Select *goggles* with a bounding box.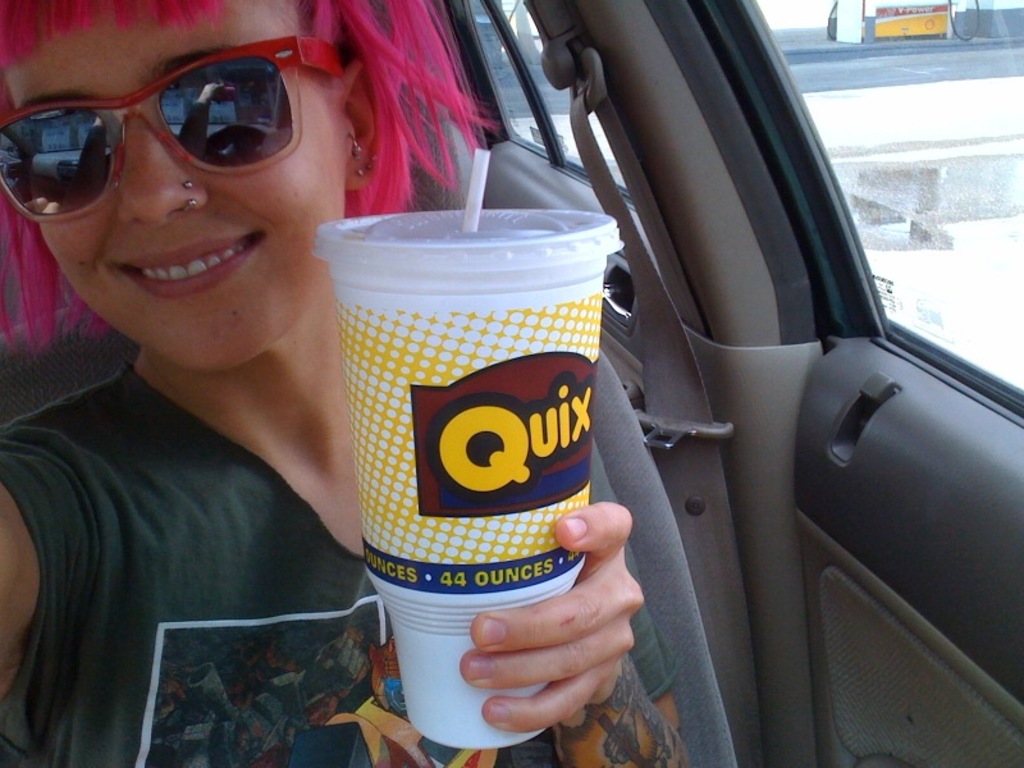
[4, 54, 325, 193].
